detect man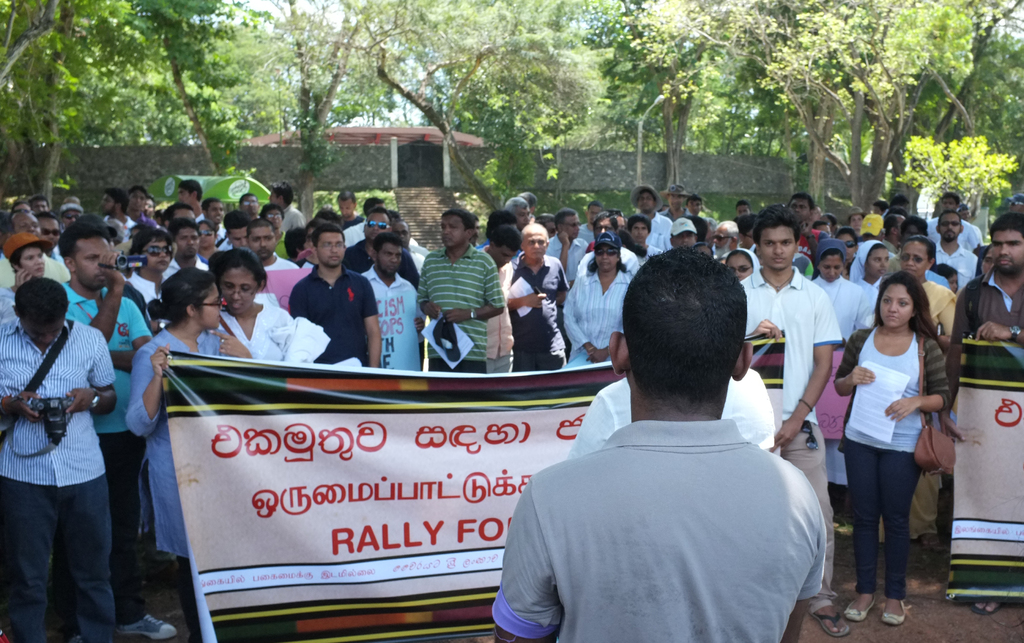
933 206 979 294
